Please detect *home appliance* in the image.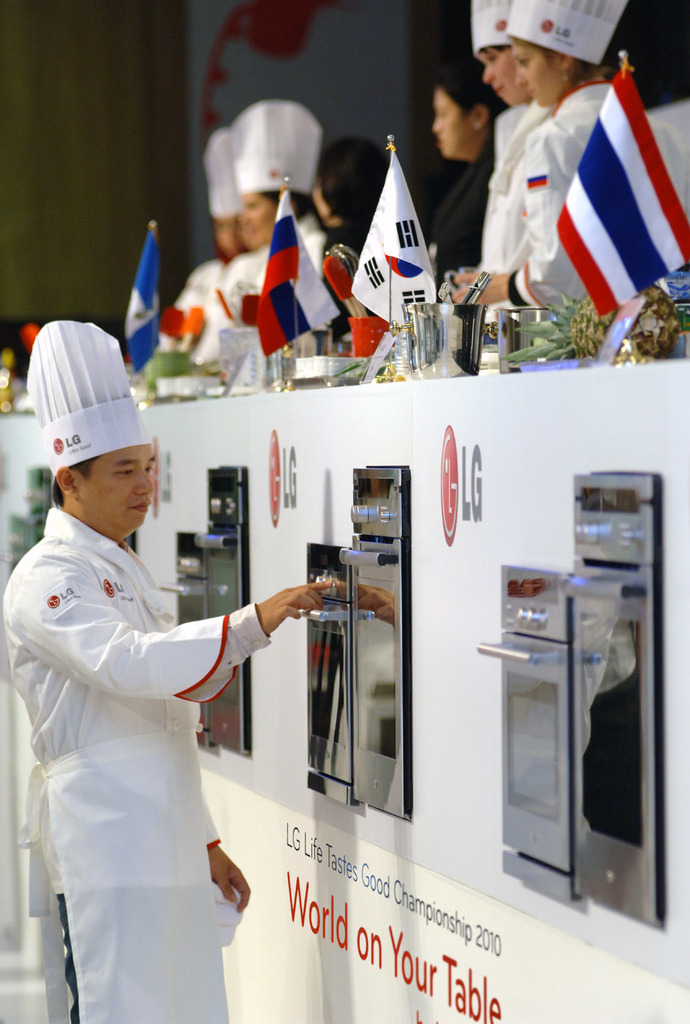
(left=293, top=543, right=357, bottom=808).
